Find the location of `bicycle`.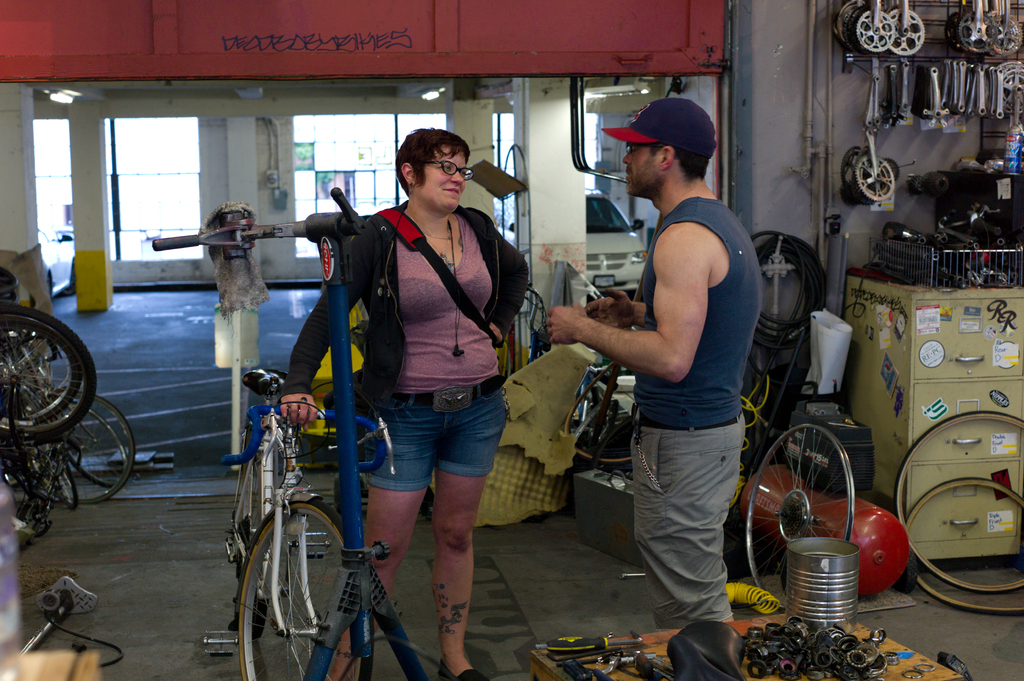
Location: 217/362/363/671.
